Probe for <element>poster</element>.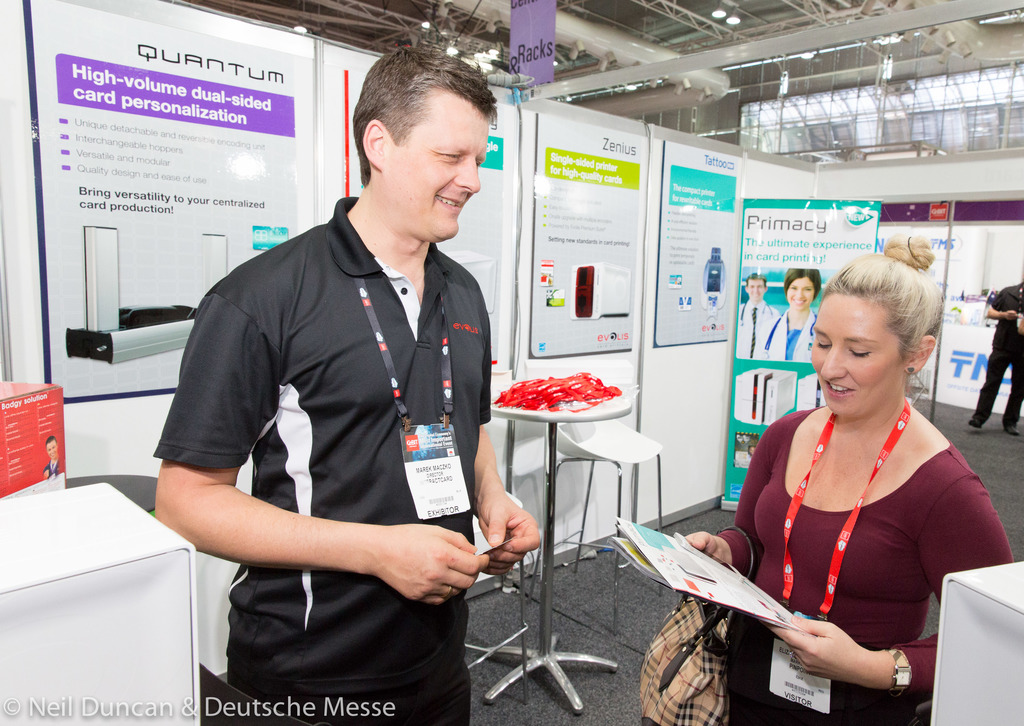
Probe result: locate(529, 115, 652, 360).
